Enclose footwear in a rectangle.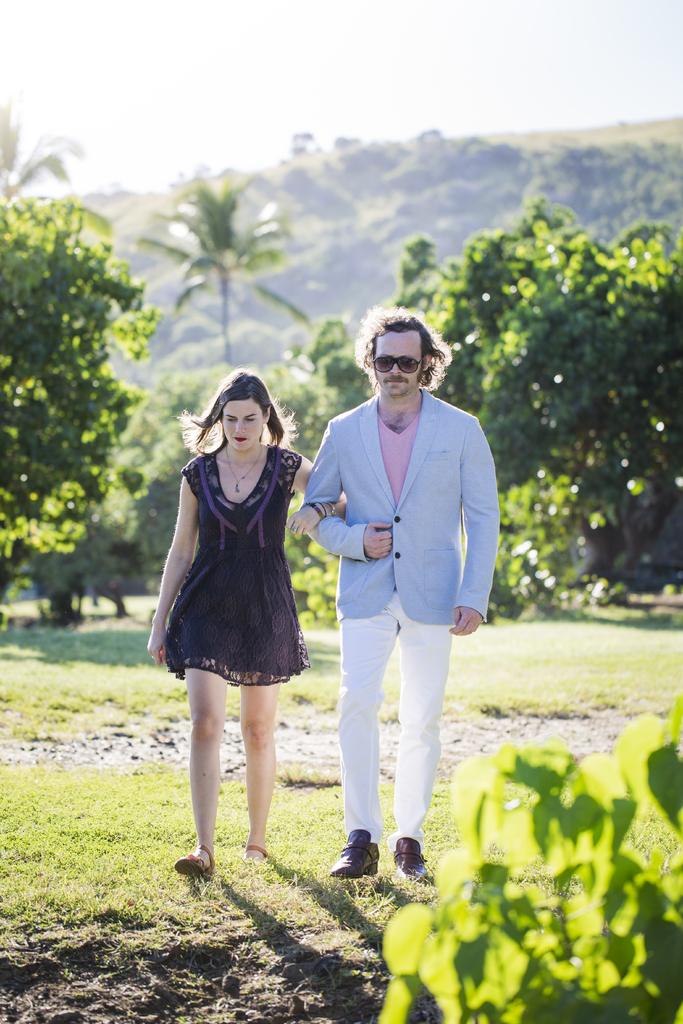
393/835/429/877.
